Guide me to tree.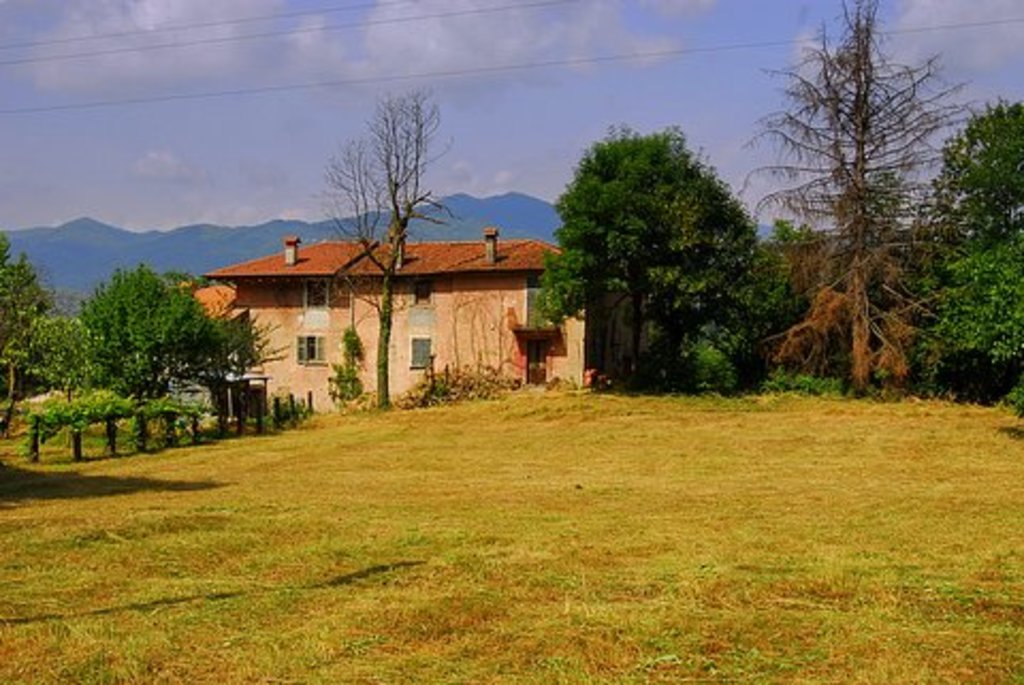
Guidance: detection(535, 124, 759, 393).
